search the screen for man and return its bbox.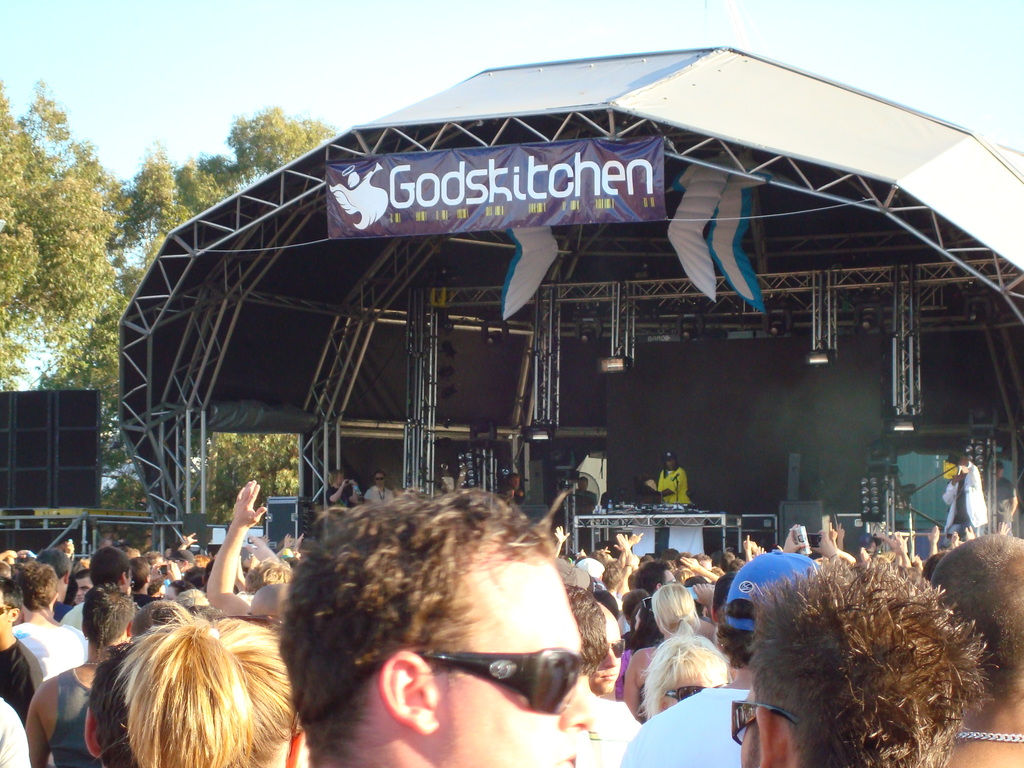
Found: BBox(17, 587, 140, 767).
